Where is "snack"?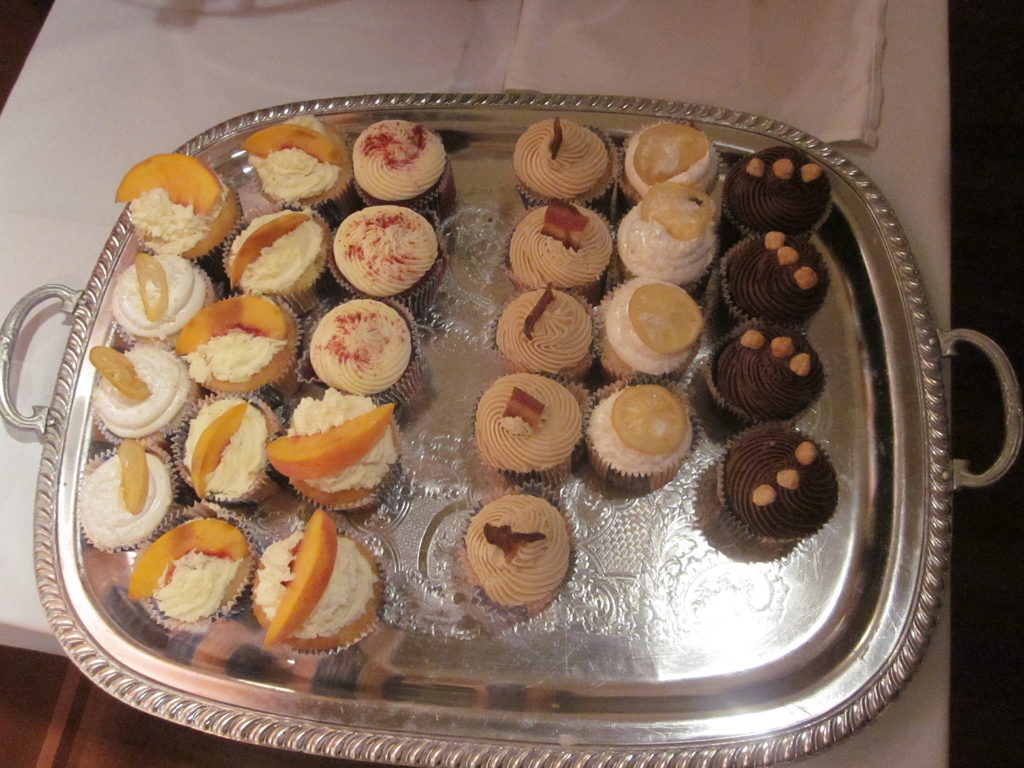
region(344, 118, 457, 204).
